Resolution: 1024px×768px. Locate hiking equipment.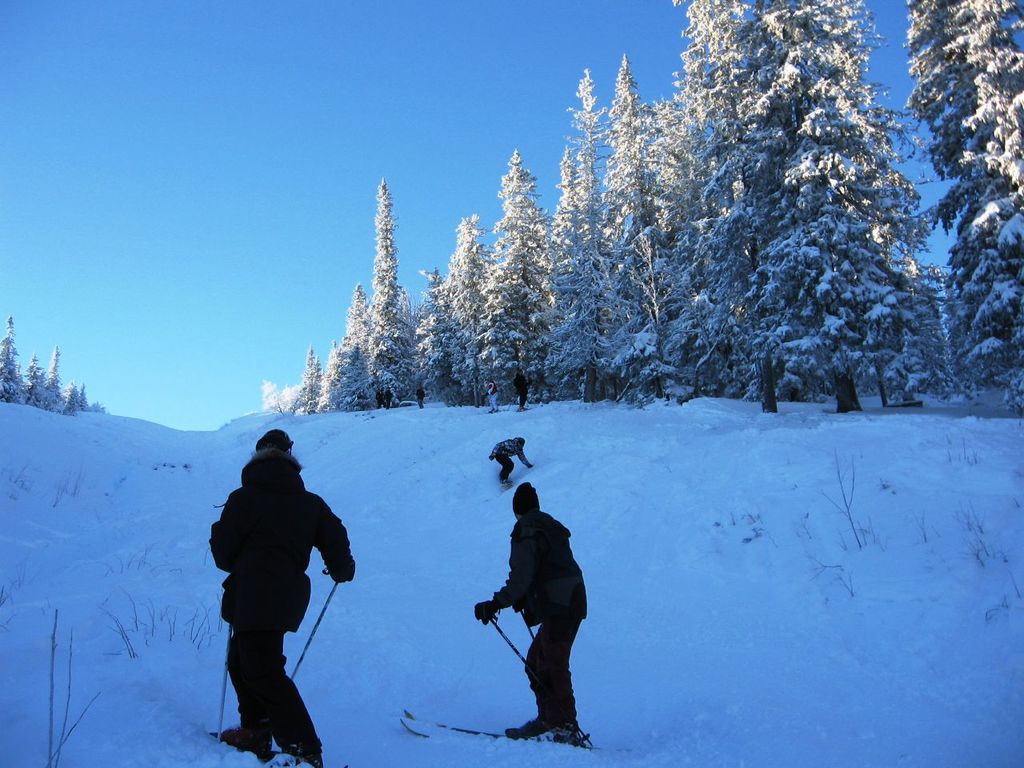
rect(511, 603, 589, 747).
